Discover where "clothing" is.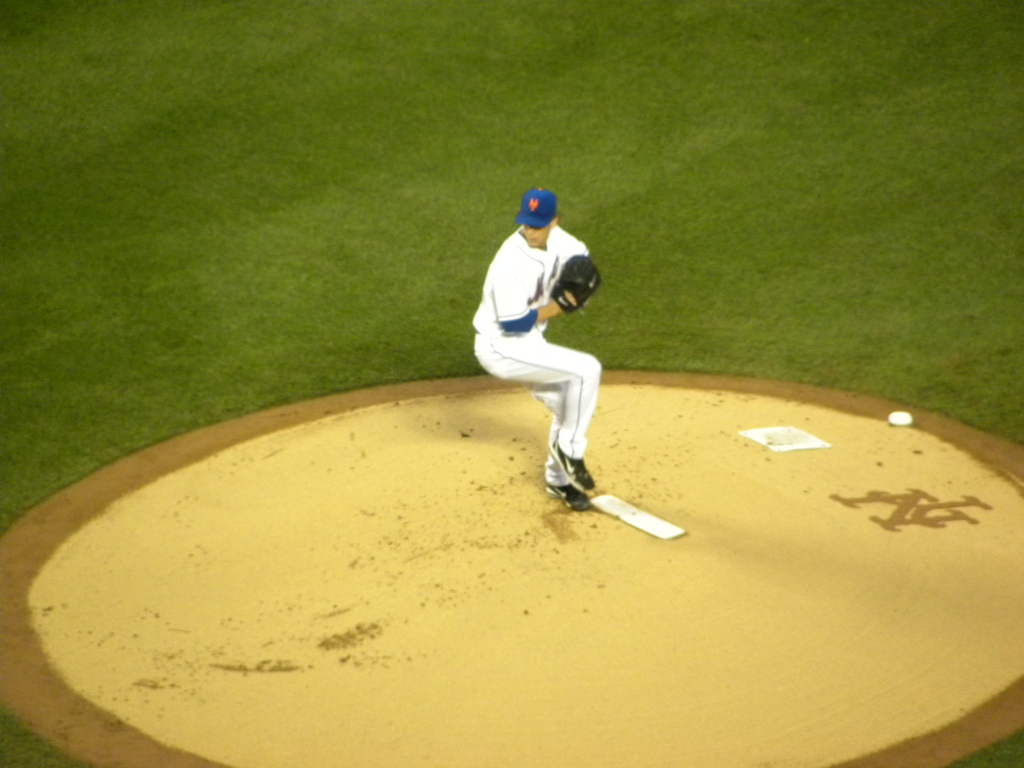
Discovered at 467,193,615,464.
